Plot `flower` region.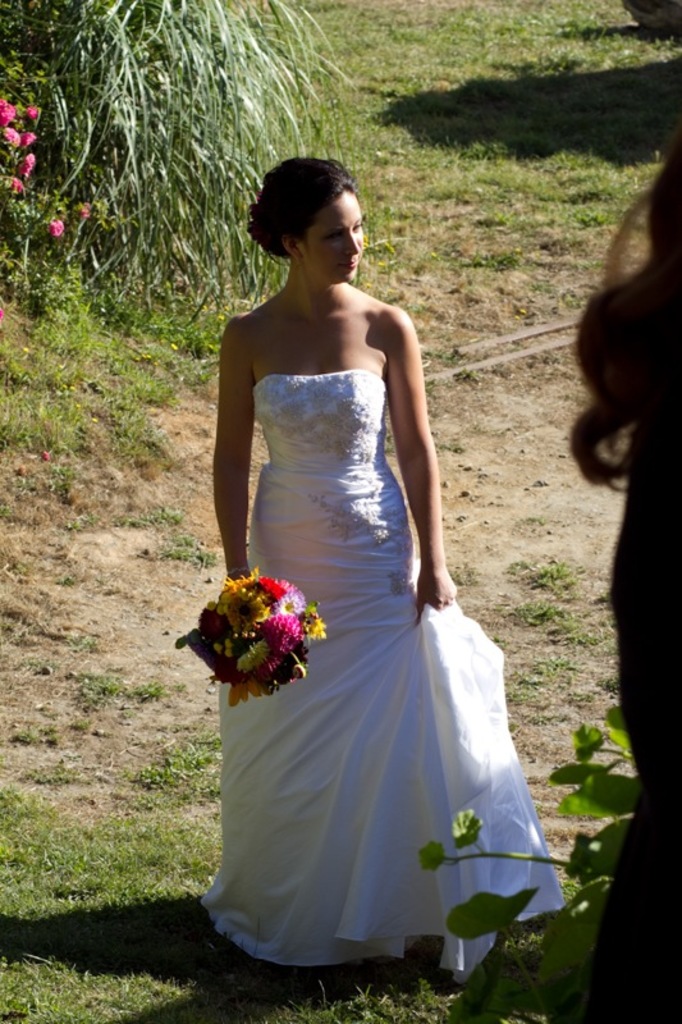
Plotted at (x1=192, y1=563, x2=331, y2=707).
